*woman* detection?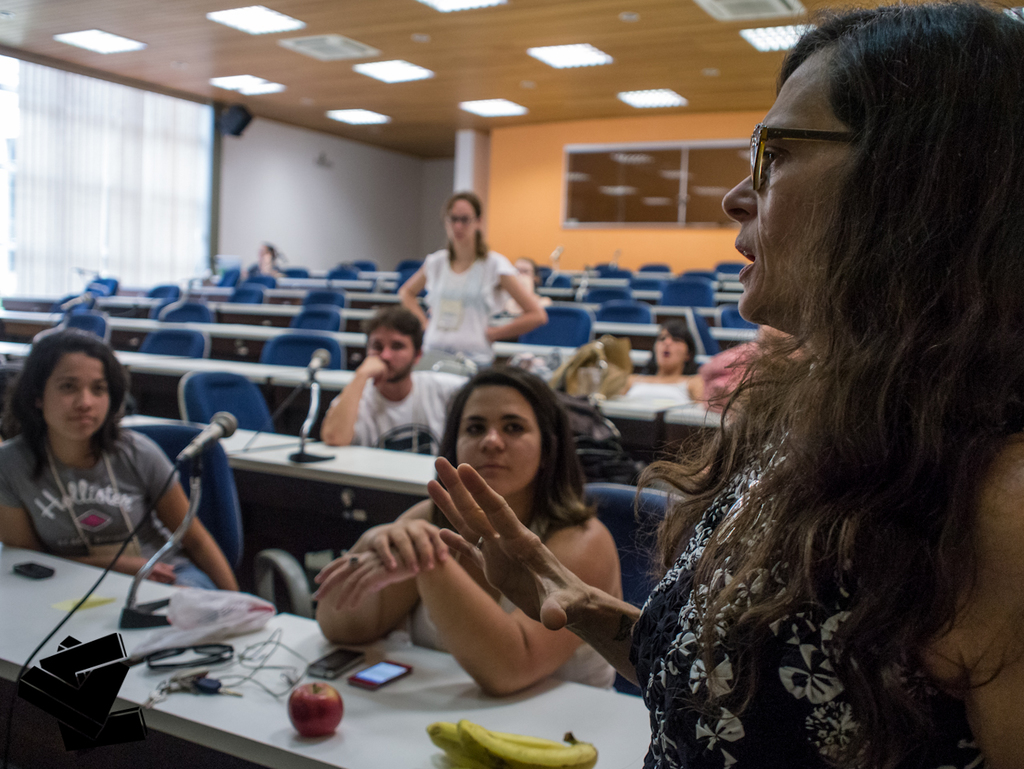
{"left": 632, "top": 0, "right": 1023, "bottom": 768}
